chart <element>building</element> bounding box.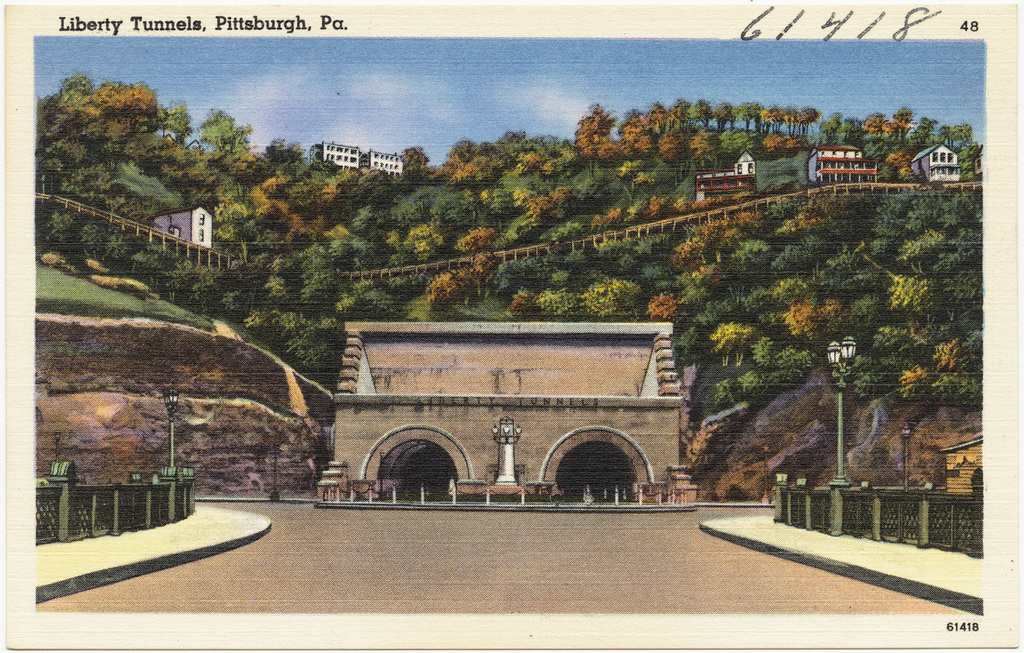
Charted: locate(152, 207, 213, 248).
